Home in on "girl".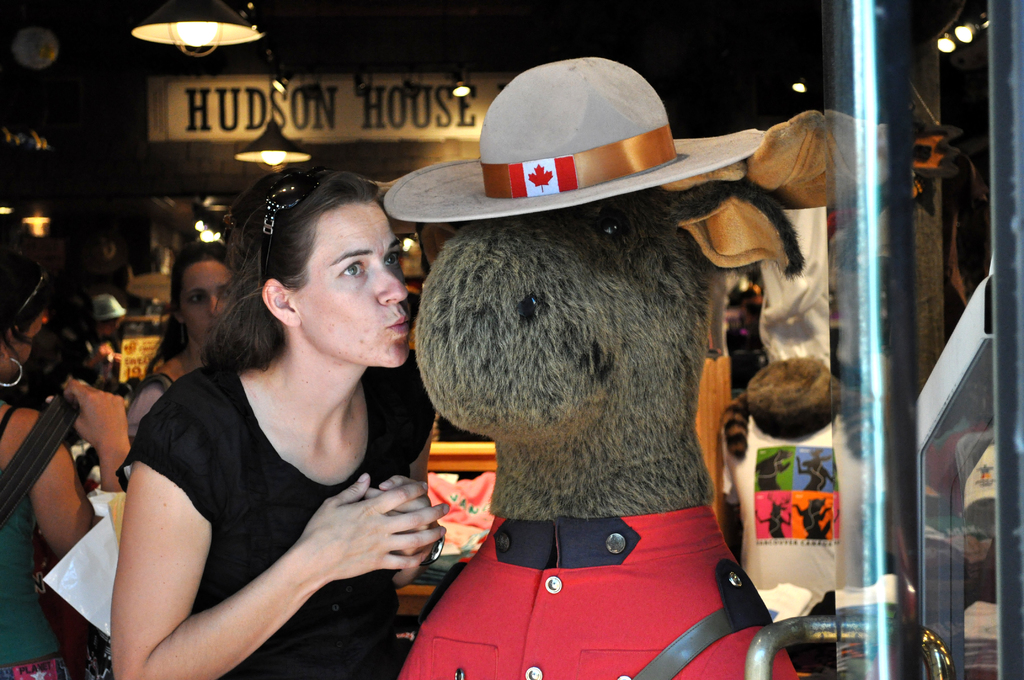
Homed in at select_region(109, 164, 440, 672).
